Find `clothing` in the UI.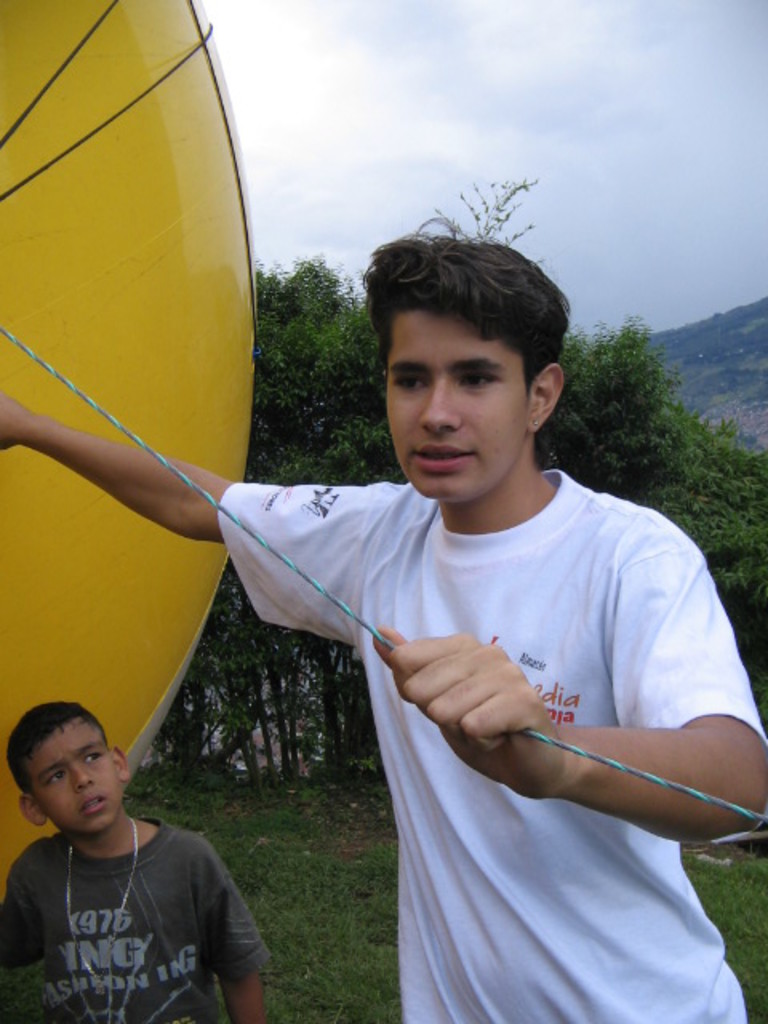
UI element at region(3, 800, 269, 1013).
